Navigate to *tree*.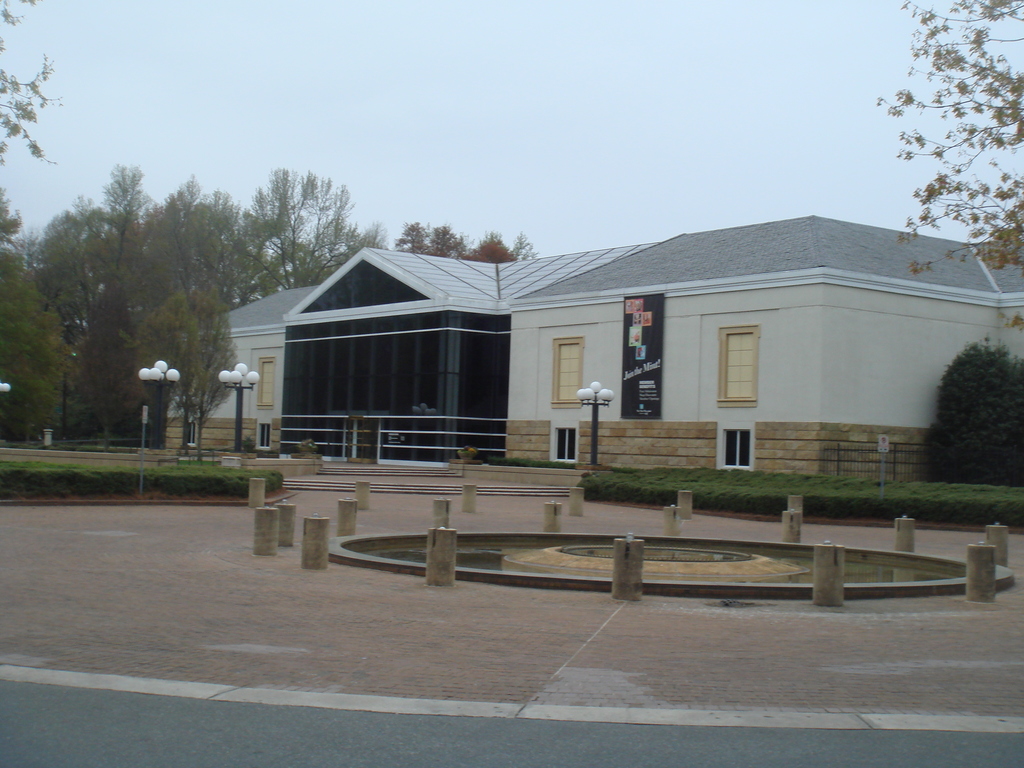
Navigation target: bbox(140, 172, 265, 318).
